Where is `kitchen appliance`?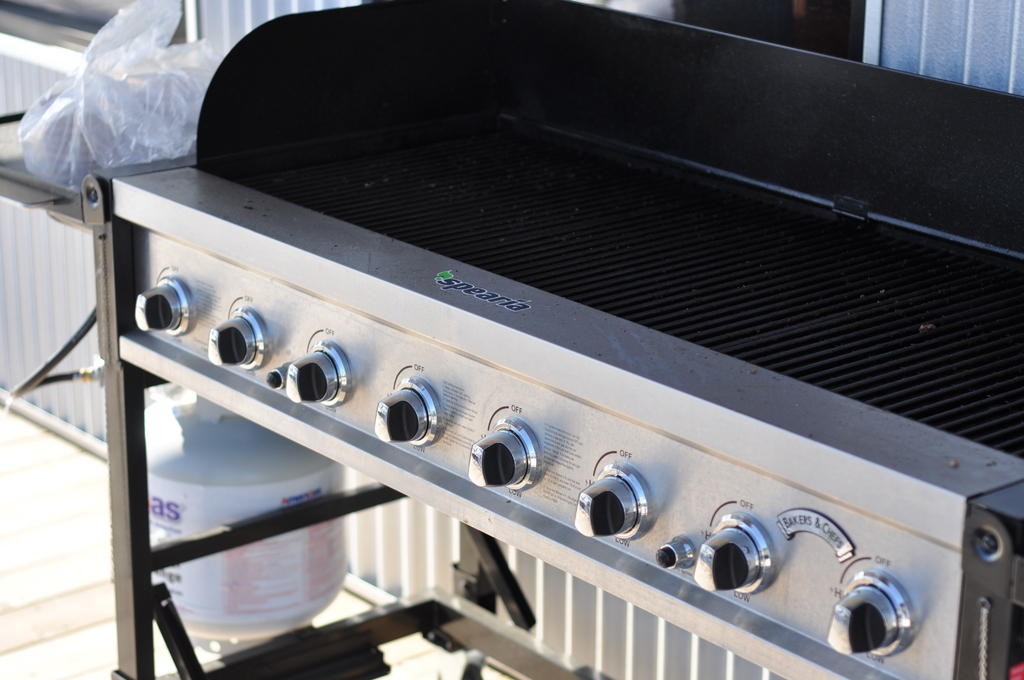
81,0,1023,679.
